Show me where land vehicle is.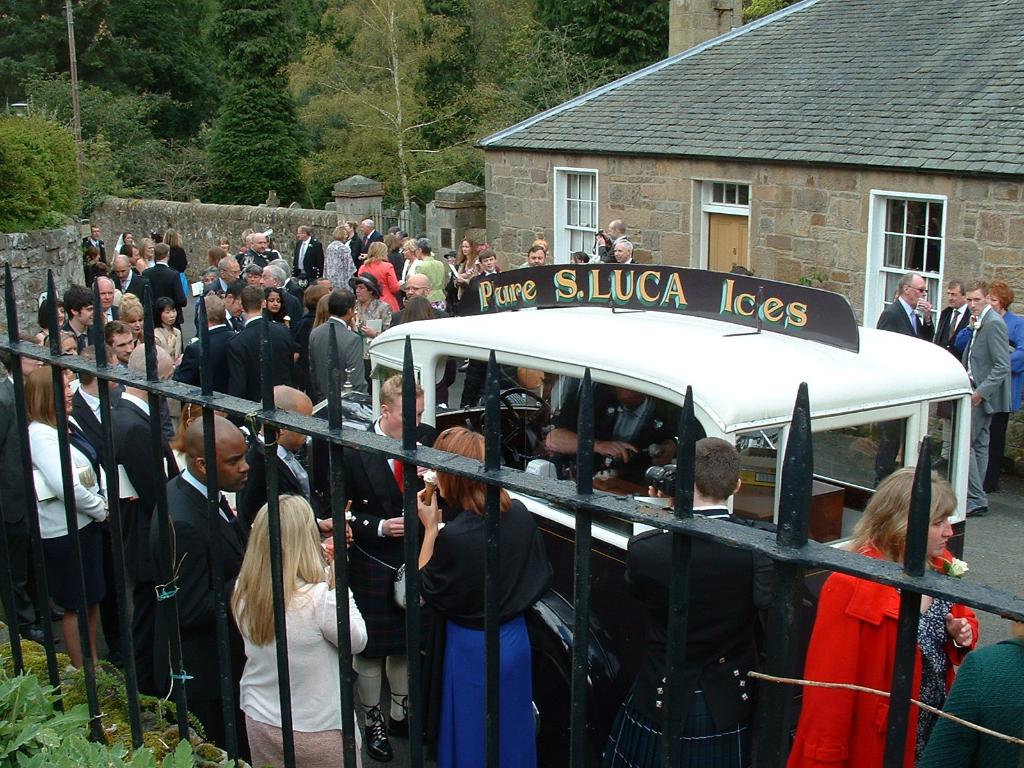
land vehicle is at (232, 264, 975, 767).
